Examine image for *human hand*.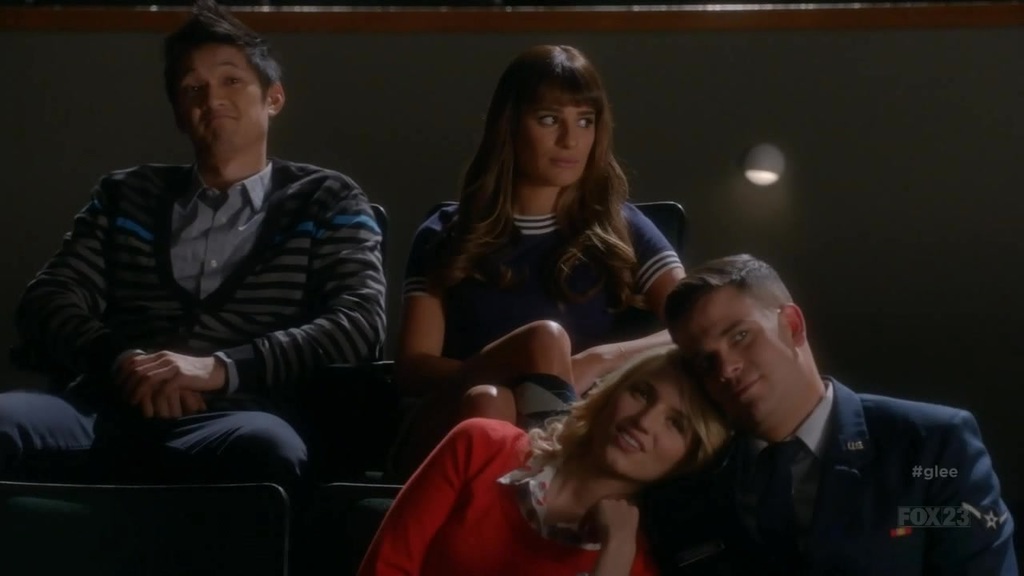
Examination result: Rect(595, 498, 642, 548).
